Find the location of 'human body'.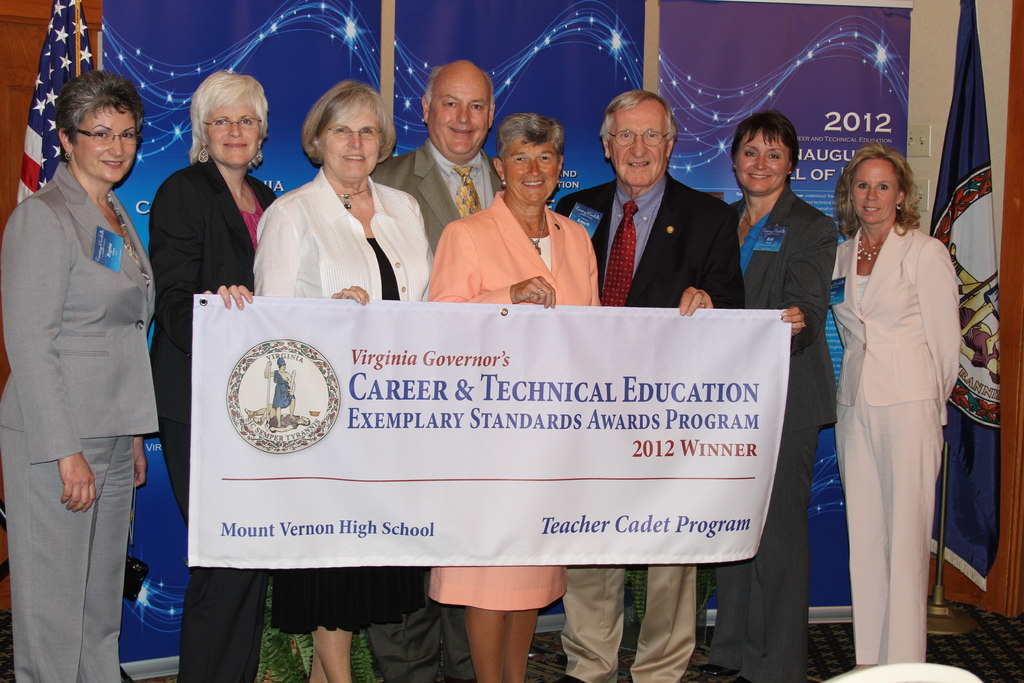
Location: region(145, 153, 280, 682).
